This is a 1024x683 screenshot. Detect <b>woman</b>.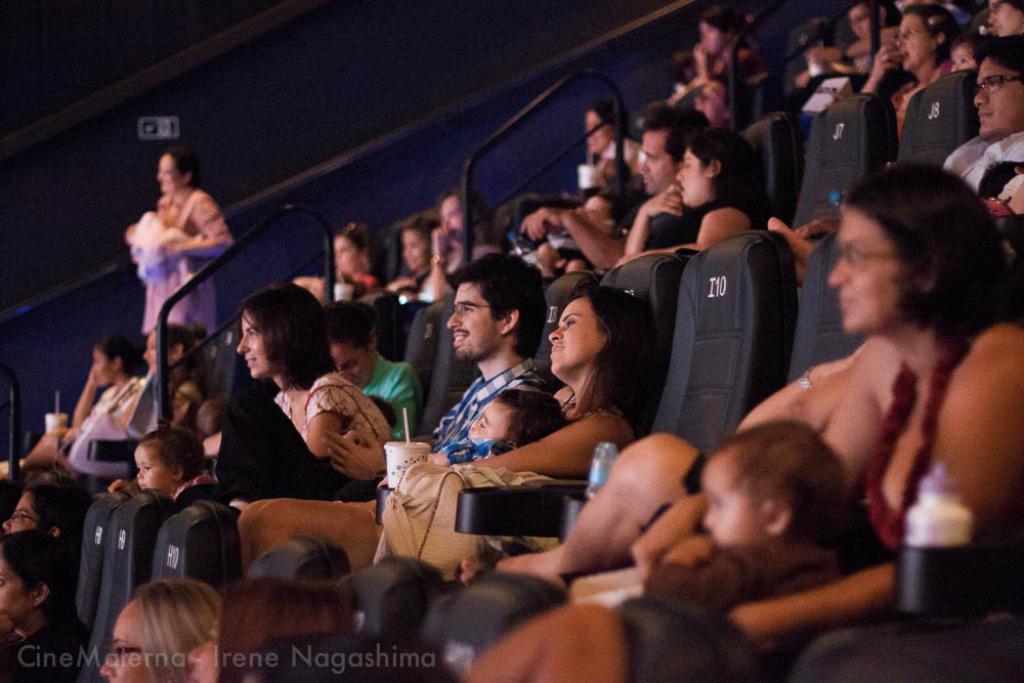
select_region(604, 127, 759, 267).
